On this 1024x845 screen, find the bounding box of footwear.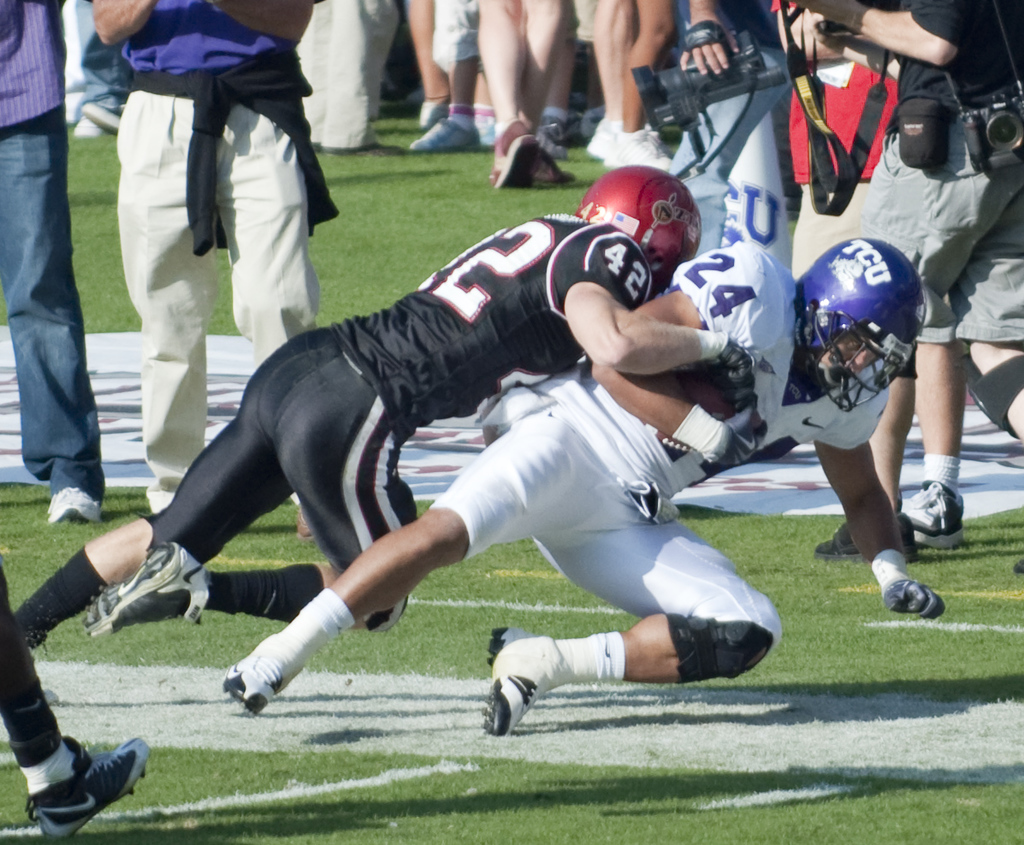
Bounding box: select_region(531, 144, 577, 191).
